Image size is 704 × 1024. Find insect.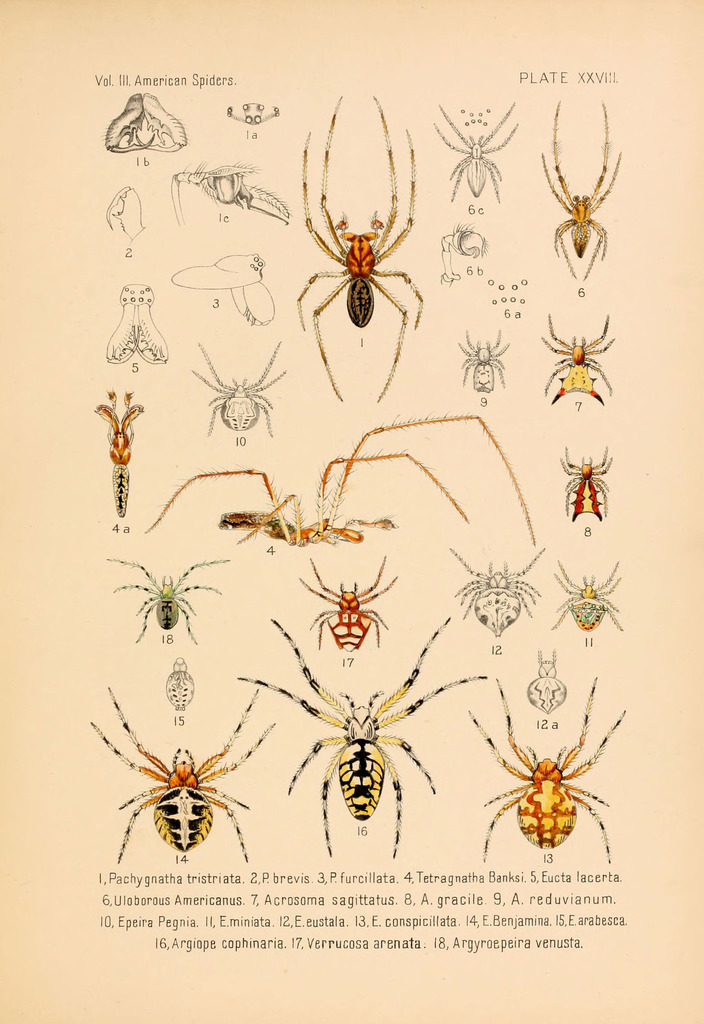
452, 547, 544, 630.
